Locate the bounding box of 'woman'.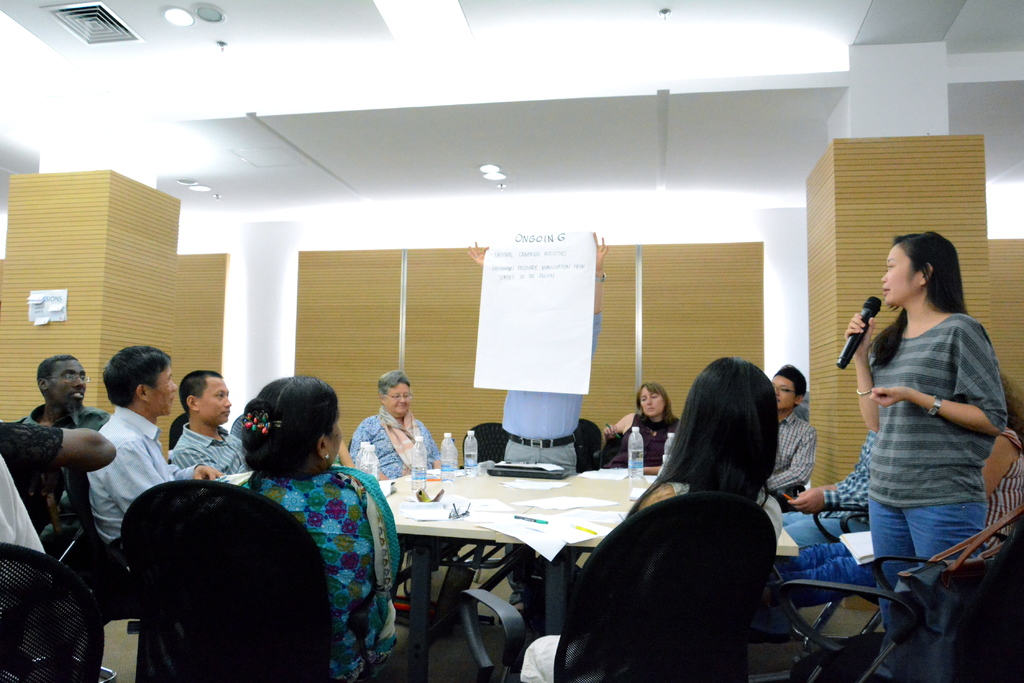
Bounding box: x1=345, y1=374, x2=440, y2=479.
